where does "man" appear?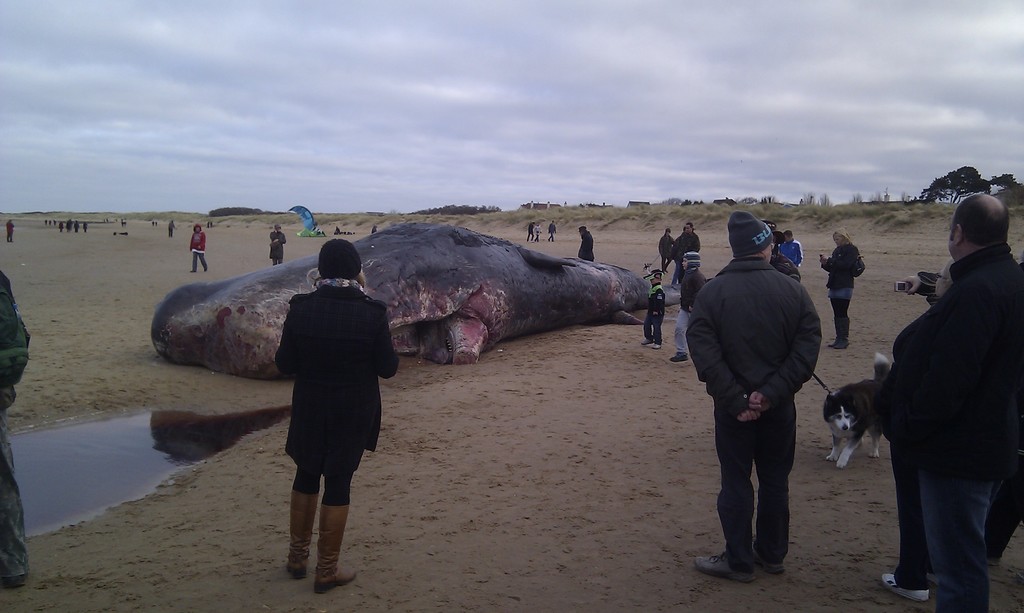
Appears at BBox(670, 223, 700, 289).
